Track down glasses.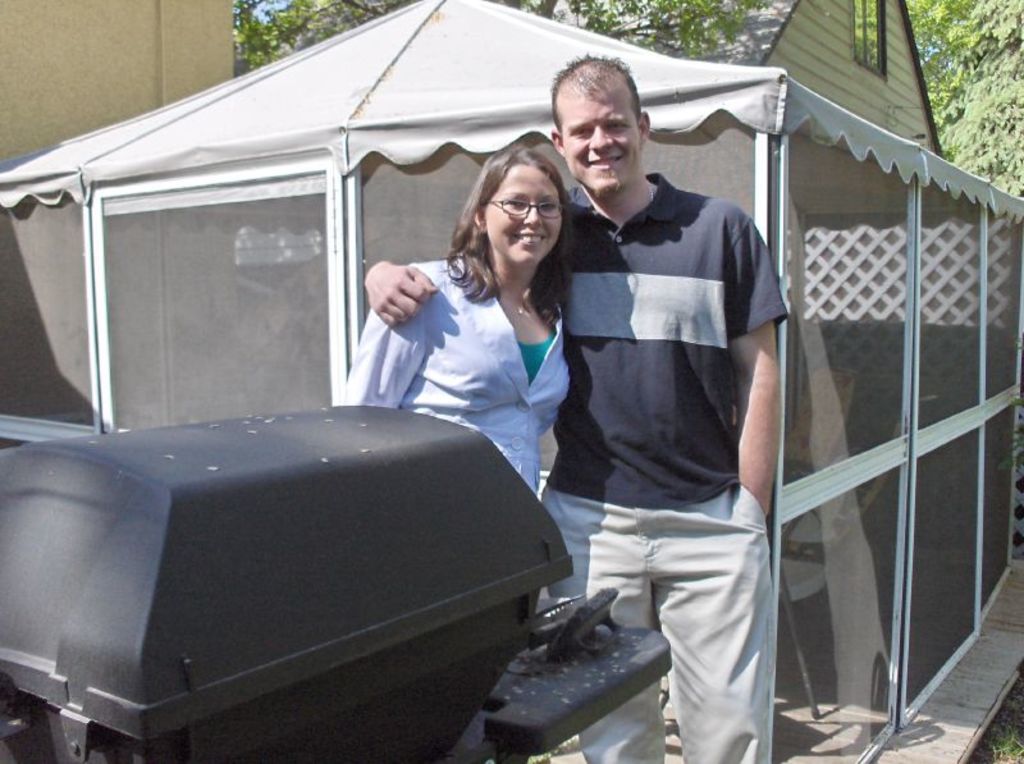
Tracked to [x1=489, y1=198, x2=563, y2=215].
